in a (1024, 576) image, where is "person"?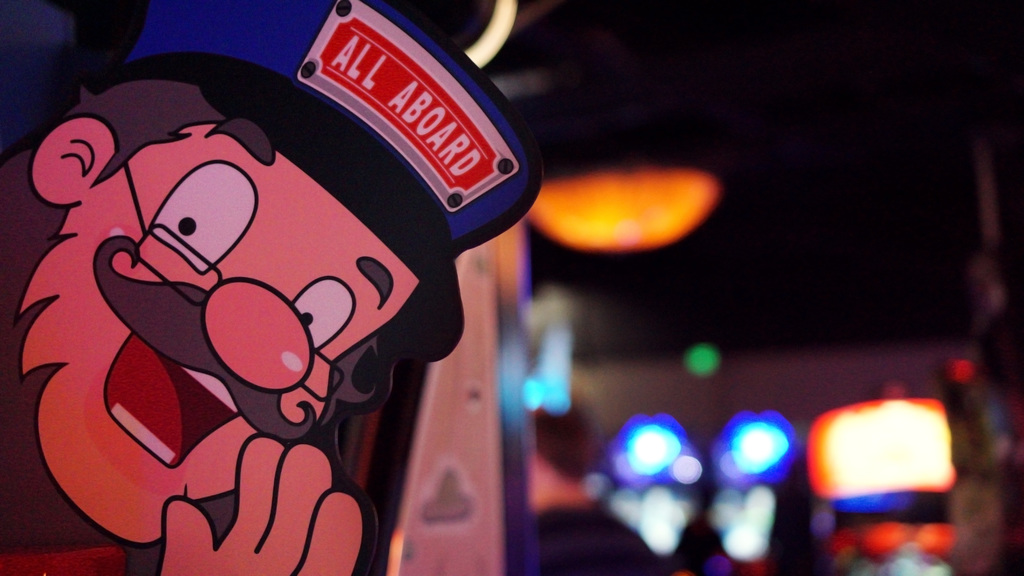
[0, 0, 530, 575].
